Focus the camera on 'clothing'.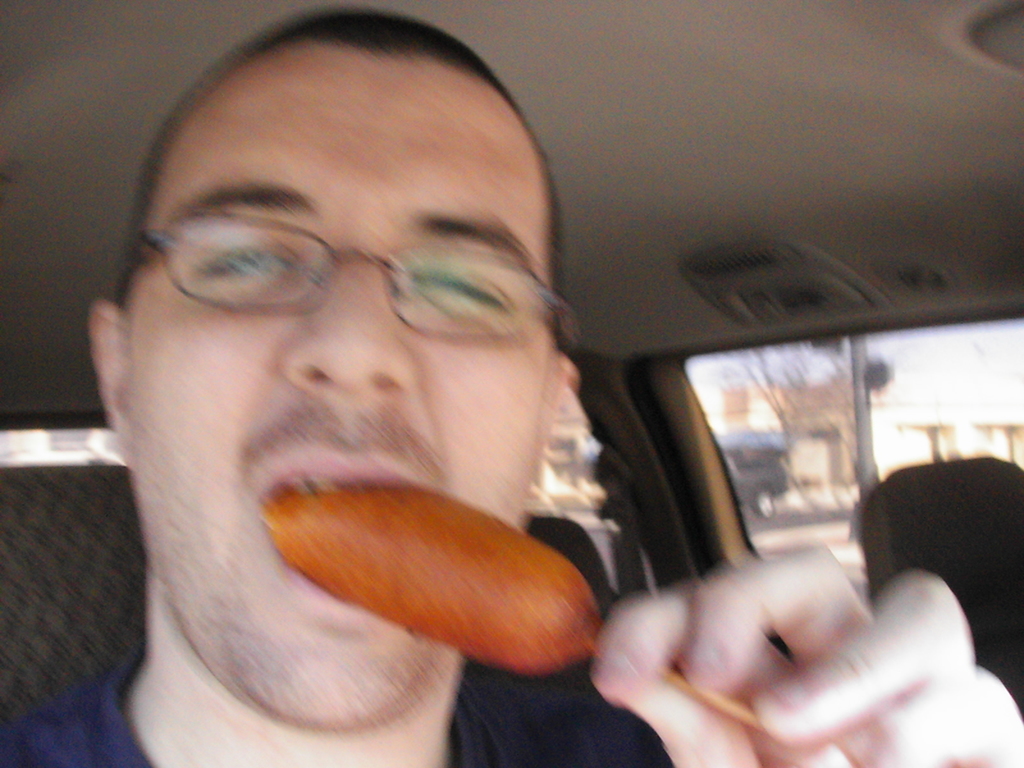
Focus region: [left=7, top=626, right=843, bottom=766].
